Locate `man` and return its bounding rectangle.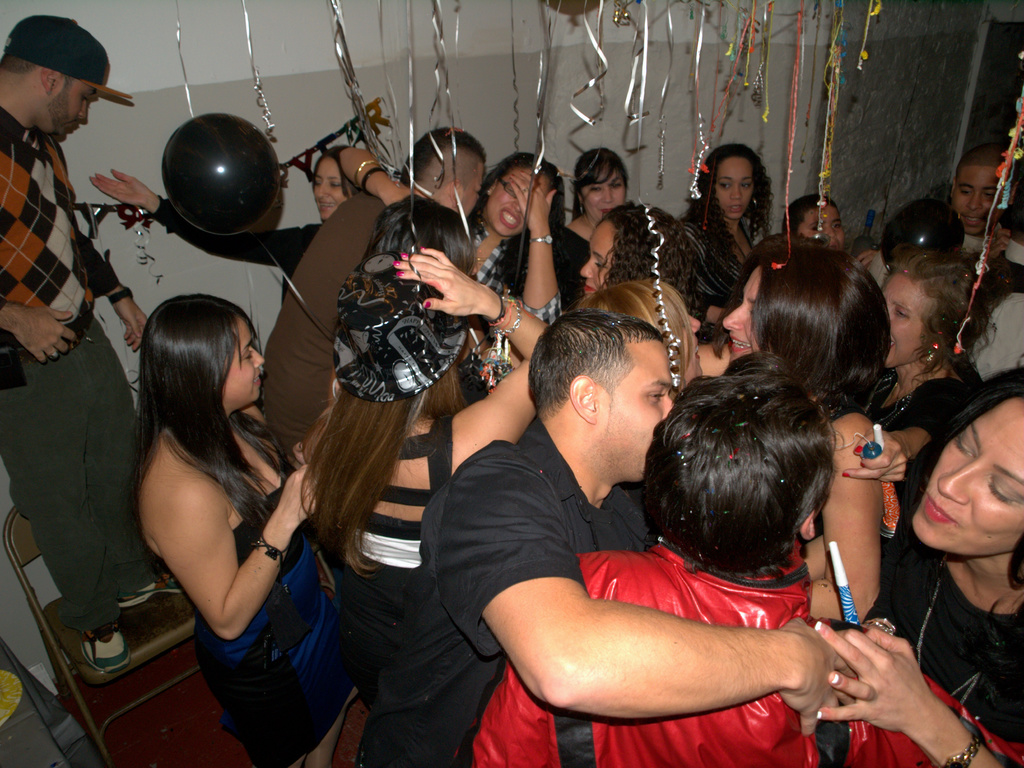
{"x1": 371, "y1": 282, "x2": 940, "y2": 767}.
